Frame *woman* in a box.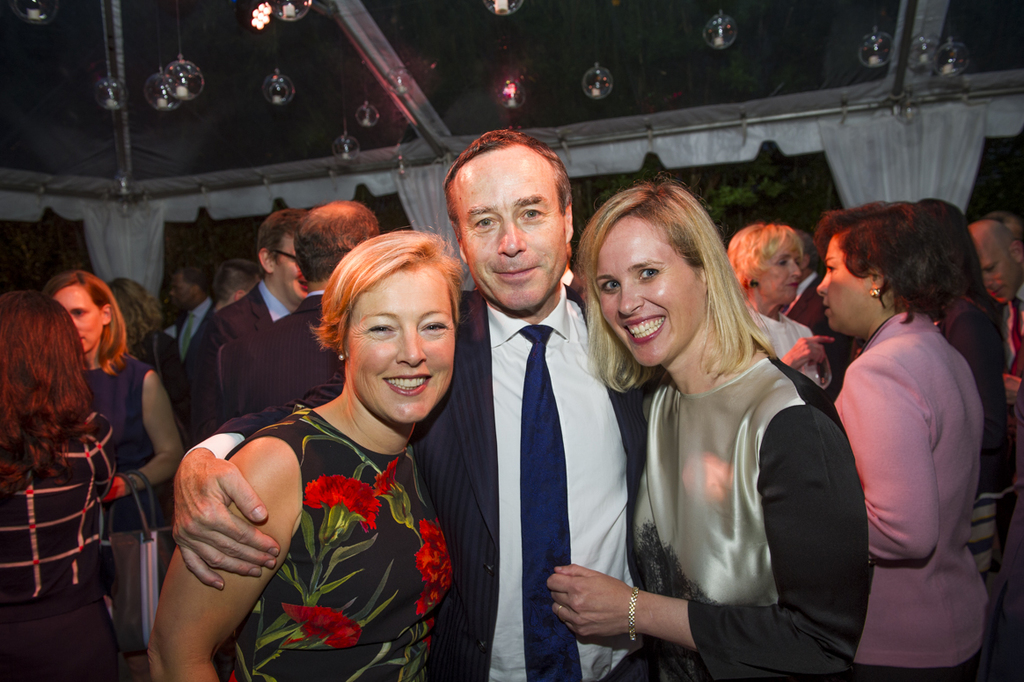
<box>0,293,131,681</box>.
